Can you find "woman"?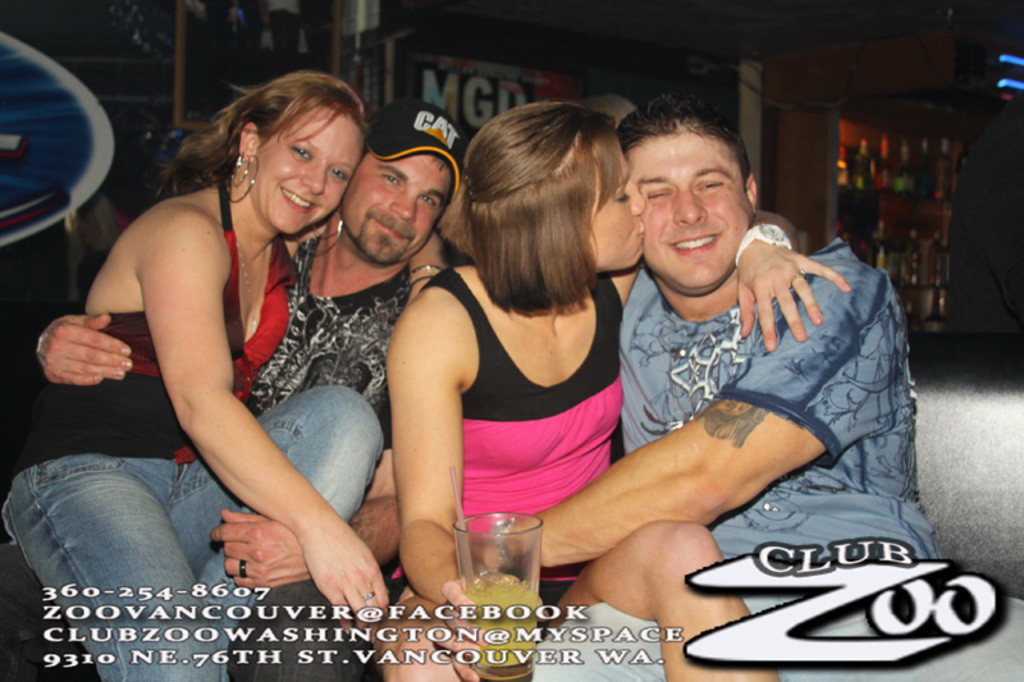
Yes, bounding box: (x1=374, y1=96, x2=854, y2=681).
